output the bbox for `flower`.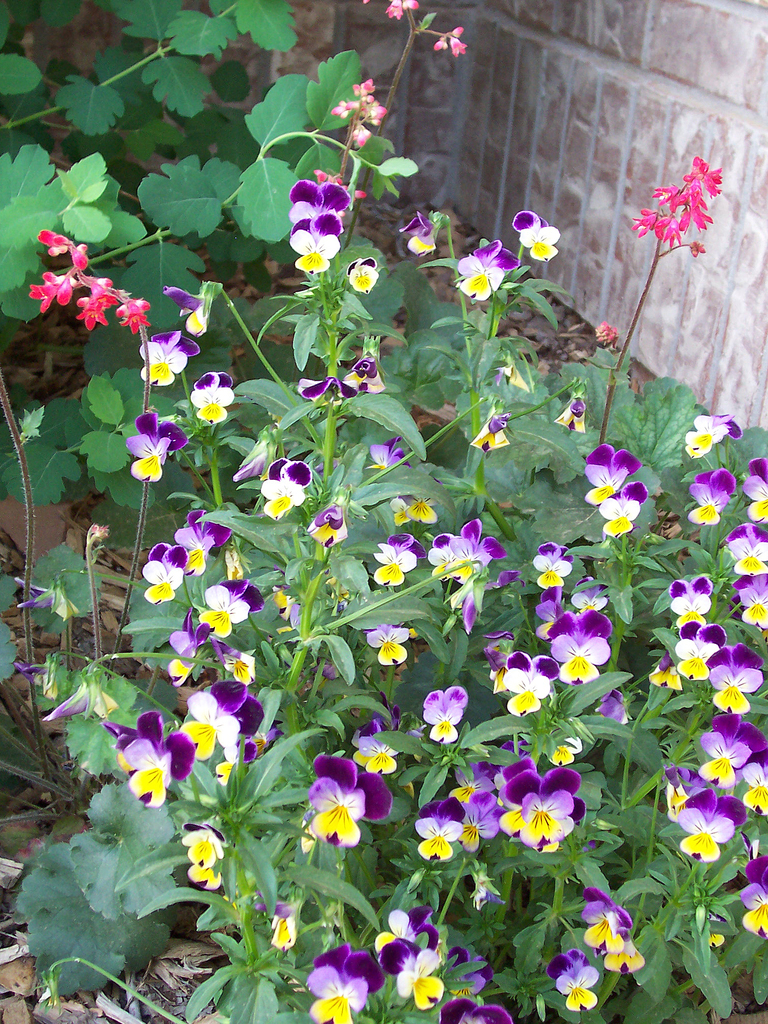
box=[667, 573, 717, 627].
